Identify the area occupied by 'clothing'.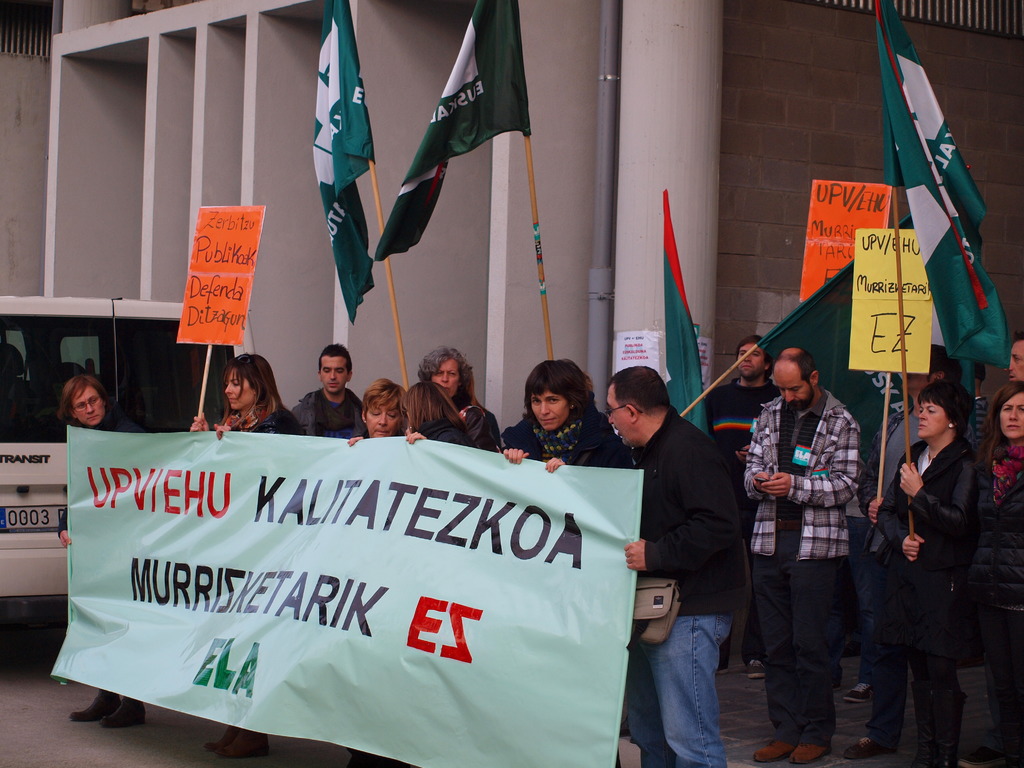
Area: <box>64,397,147,678</box>.
